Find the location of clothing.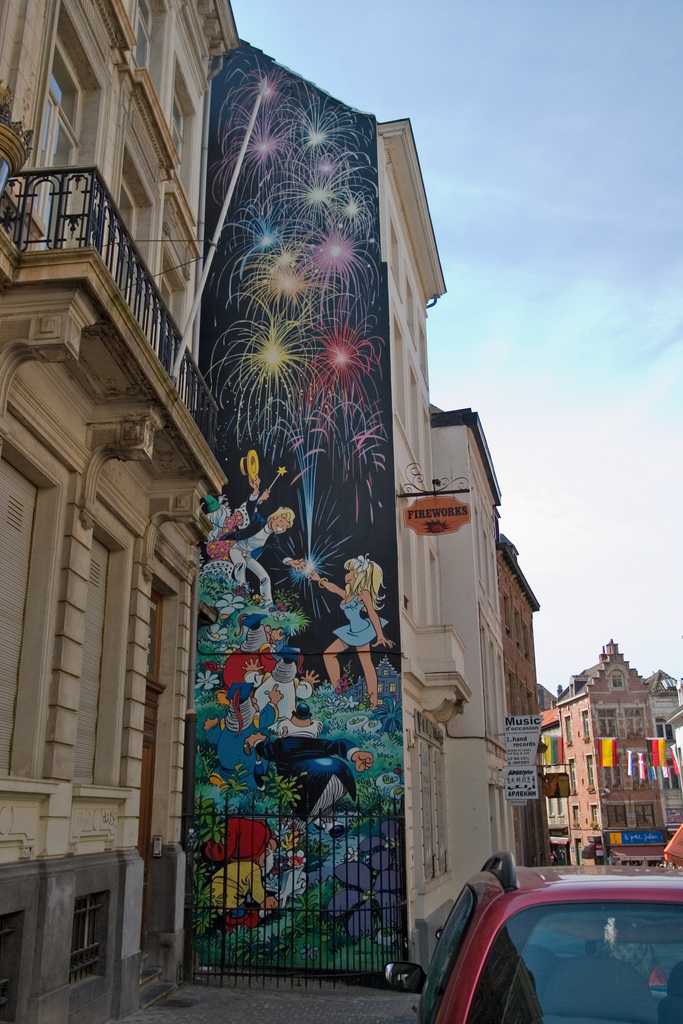
Location: [x1=219, y1=498, x2=294, y2=612].
